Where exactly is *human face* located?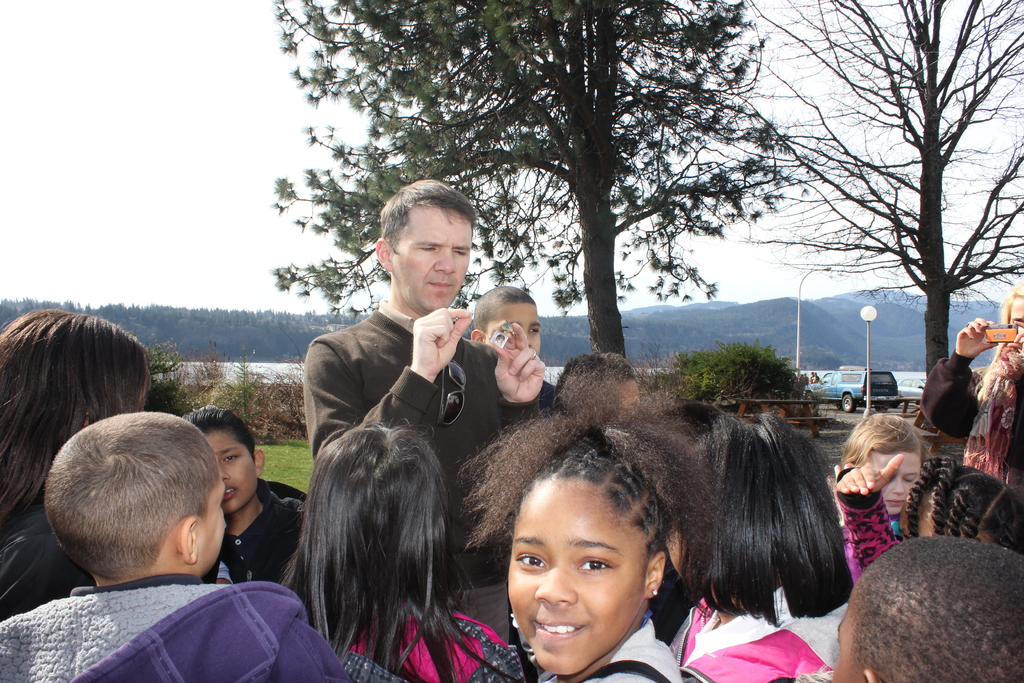
Its bounding box is l=1008, t=294, r=1023, b=323.
